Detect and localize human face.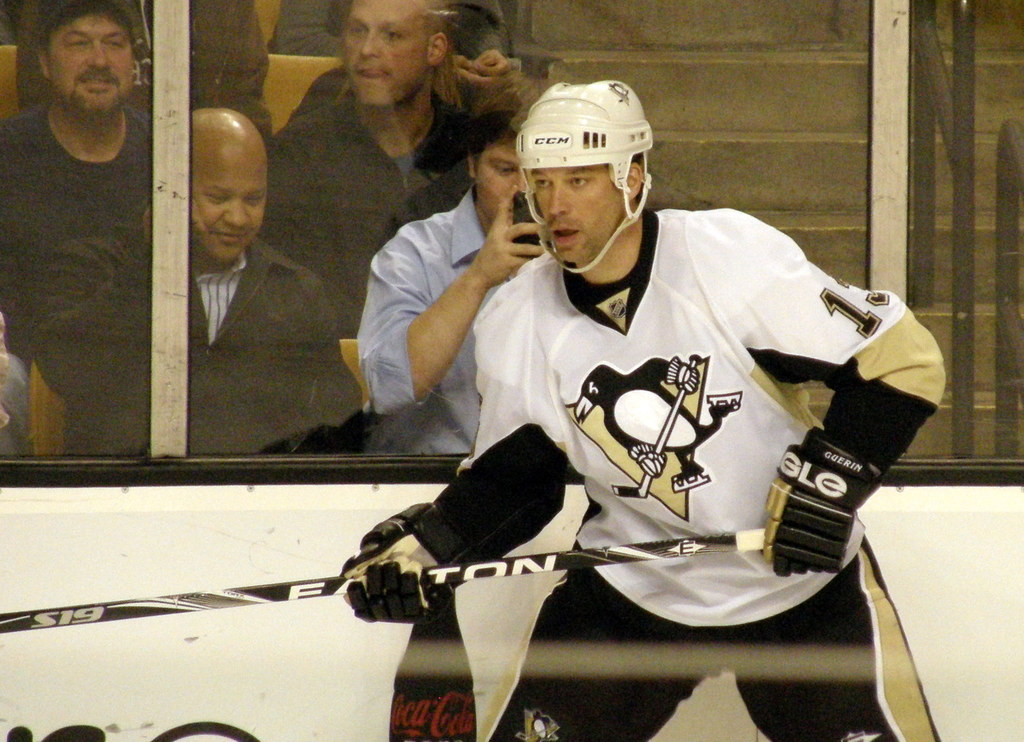
Localized at <region>194, 141, 268, 260</region>.
